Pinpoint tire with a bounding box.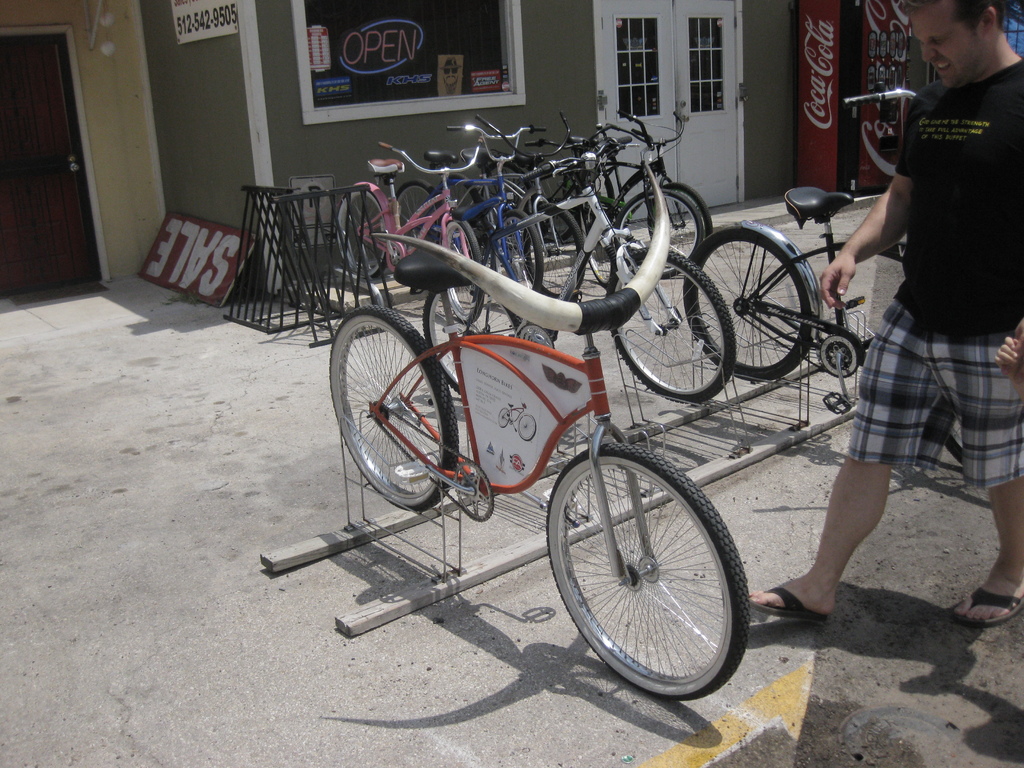
locate(614, 188, 702, 279).
